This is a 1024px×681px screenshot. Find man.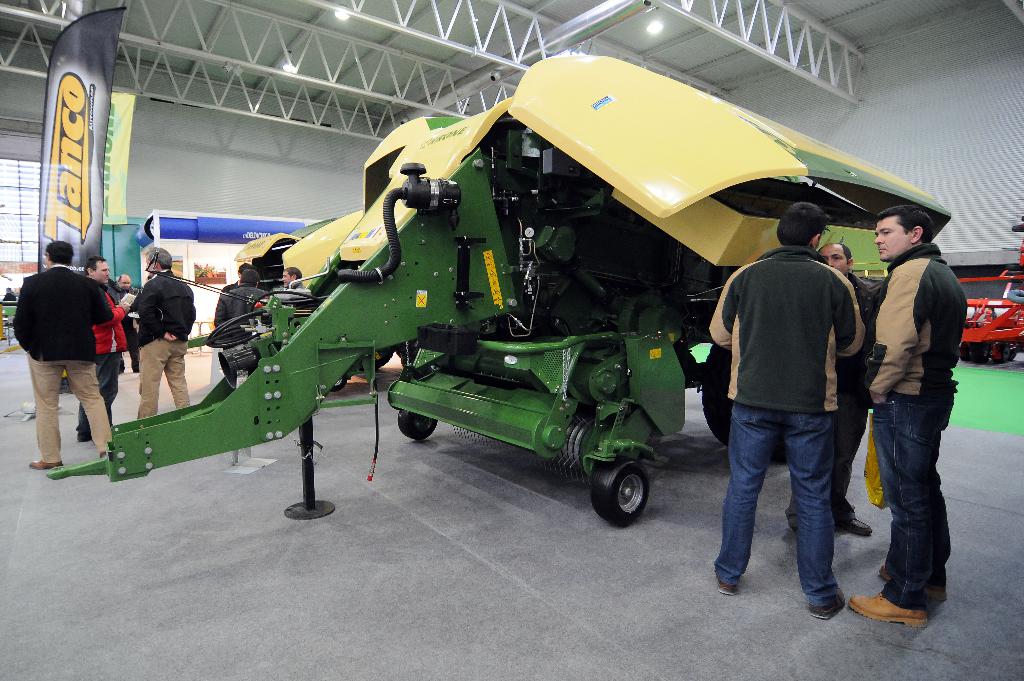
Bounding box: left=868, top=200, right=960, bottom=629.
